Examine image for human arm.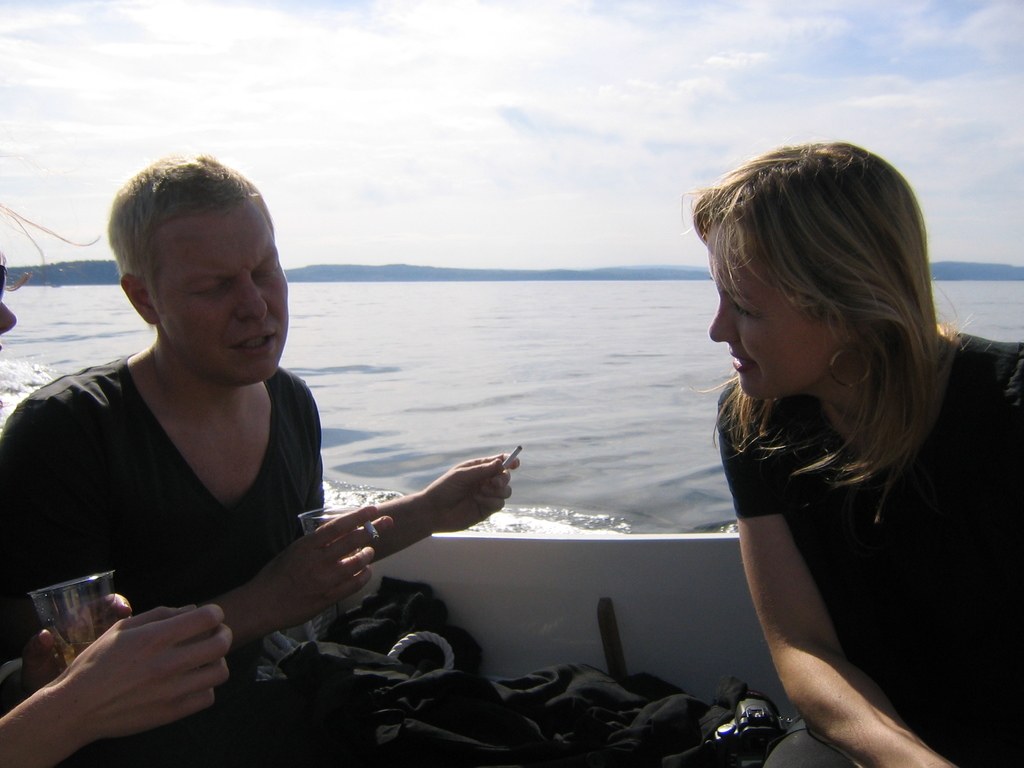
Examination result: Rect(732, 384, 970, 767).
